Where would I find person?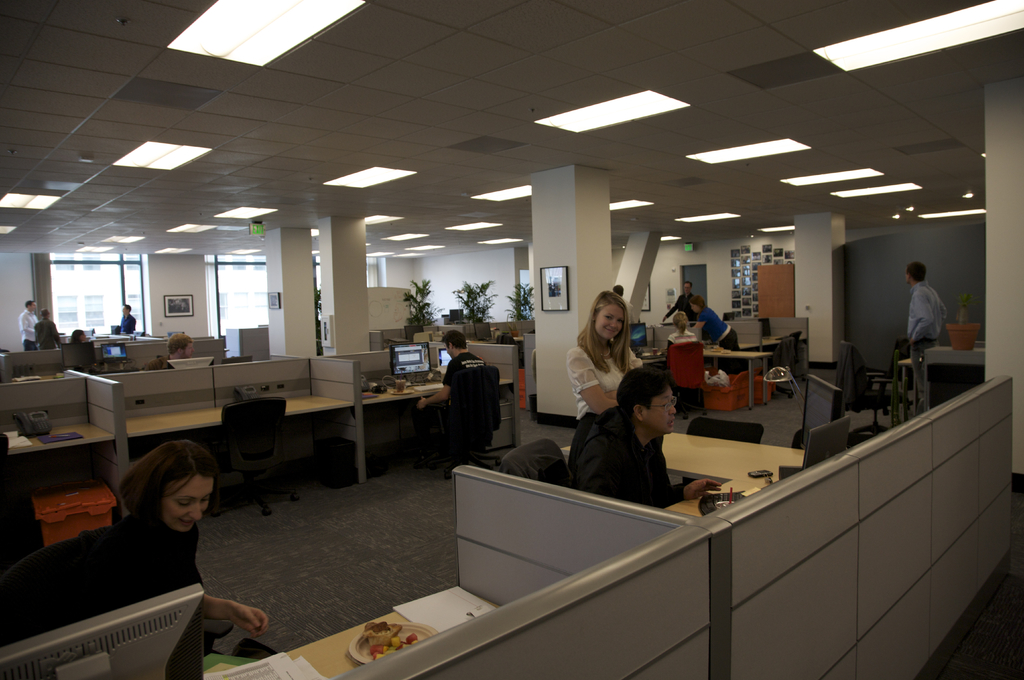
At bbox(669, 309, 695, 344).
